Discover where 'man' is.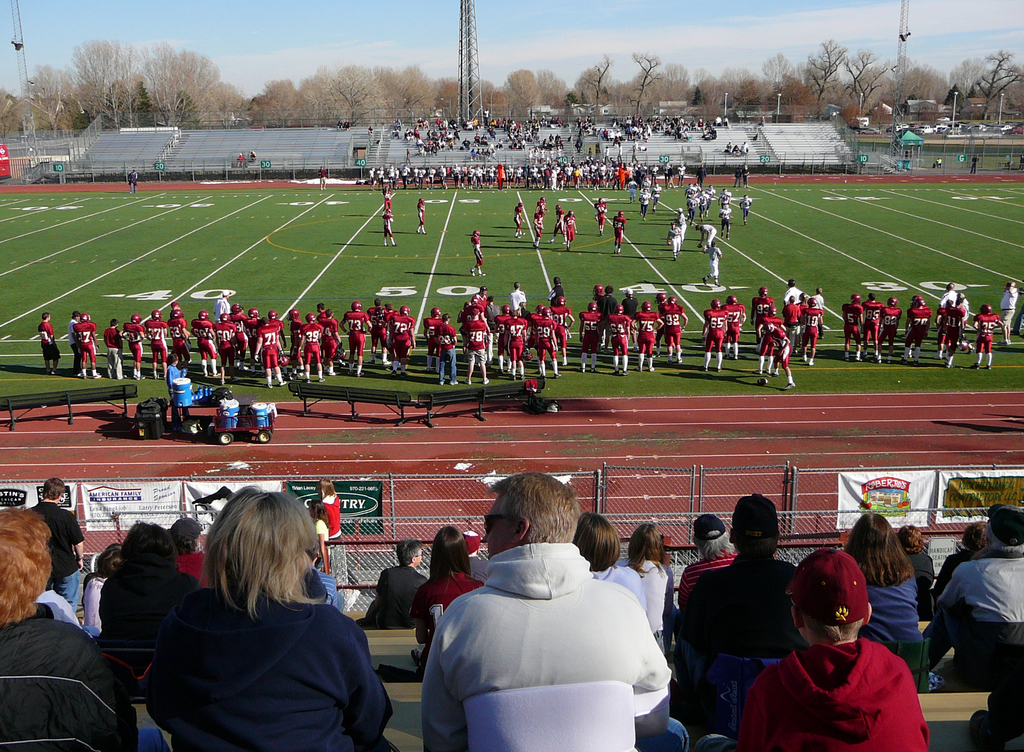
Discovered at detection(561, 208, 579, 246).
